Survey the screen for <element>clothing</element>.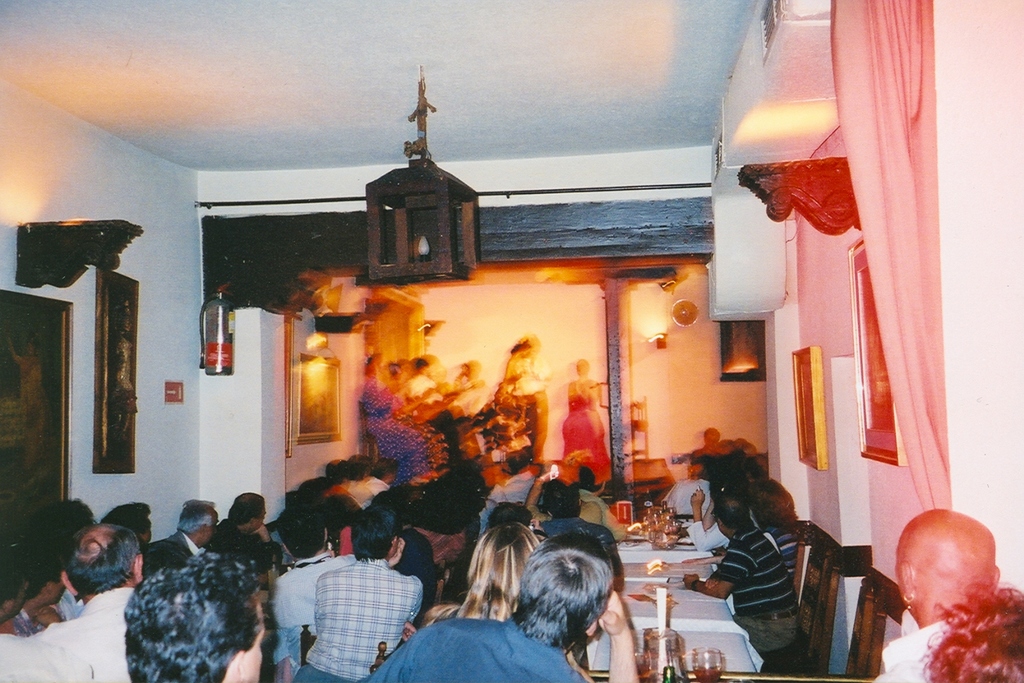
Survey found: Rect(481, 462, 543, 514).
